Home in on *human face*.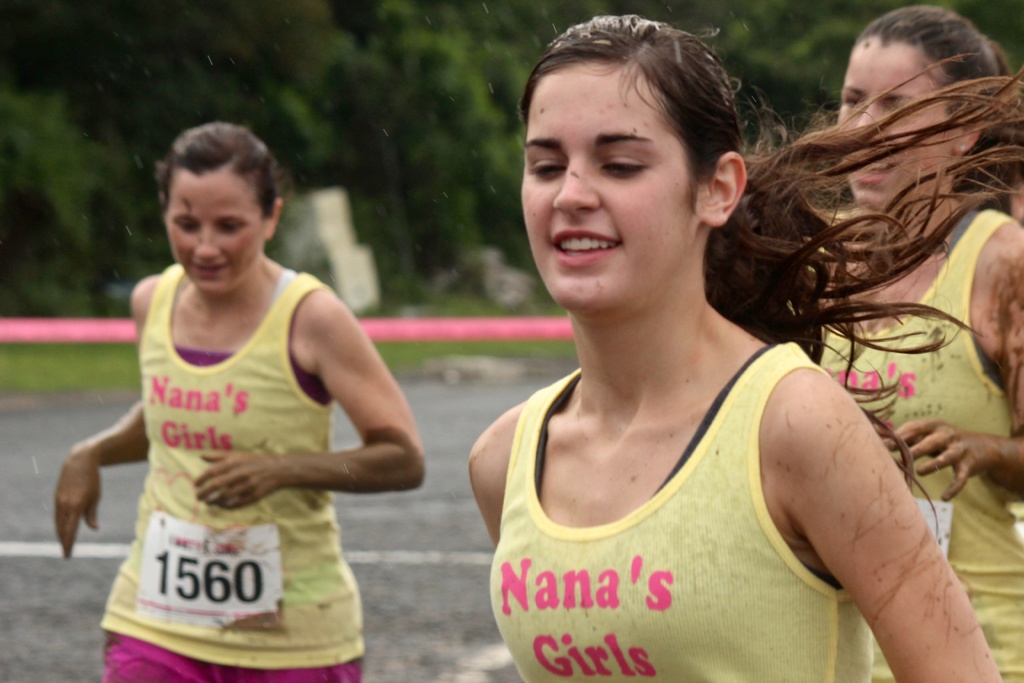
Homed in at BBox(839, 31, 964, 209).
